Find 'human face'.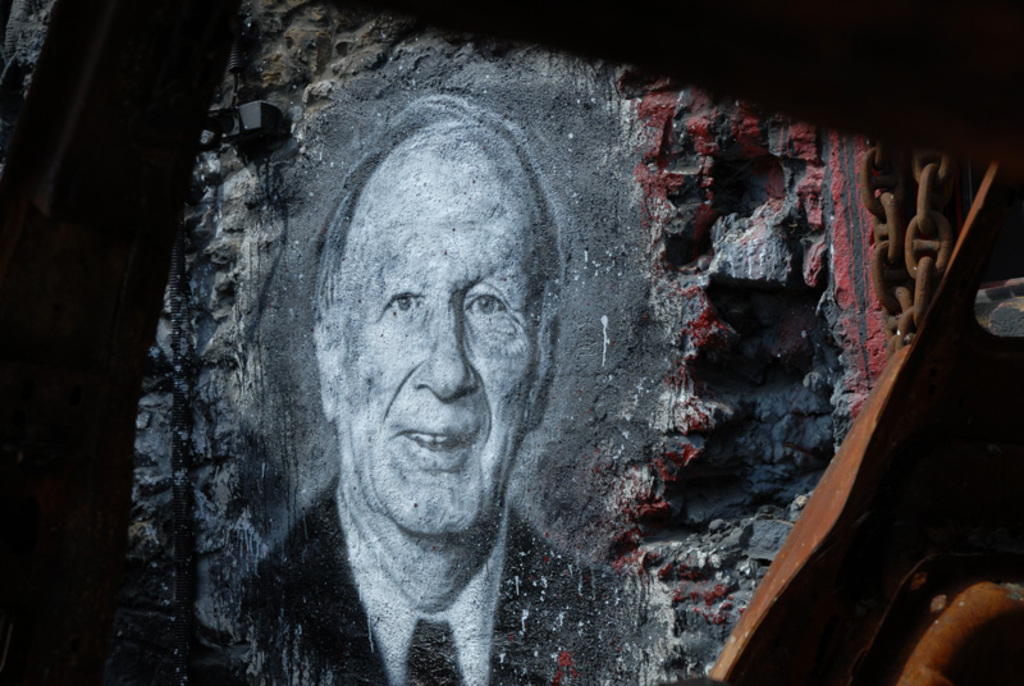
region(343, 150, 540, 536).
